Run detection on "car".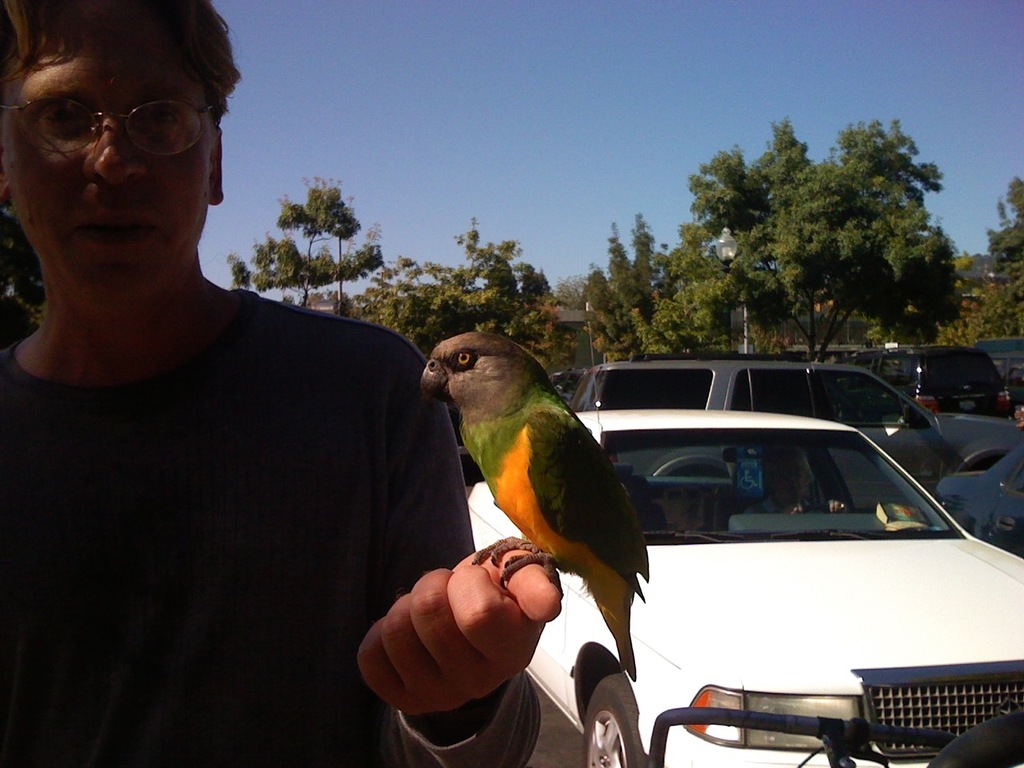
Result: <region>465, 404, 1023, 767</region>.
